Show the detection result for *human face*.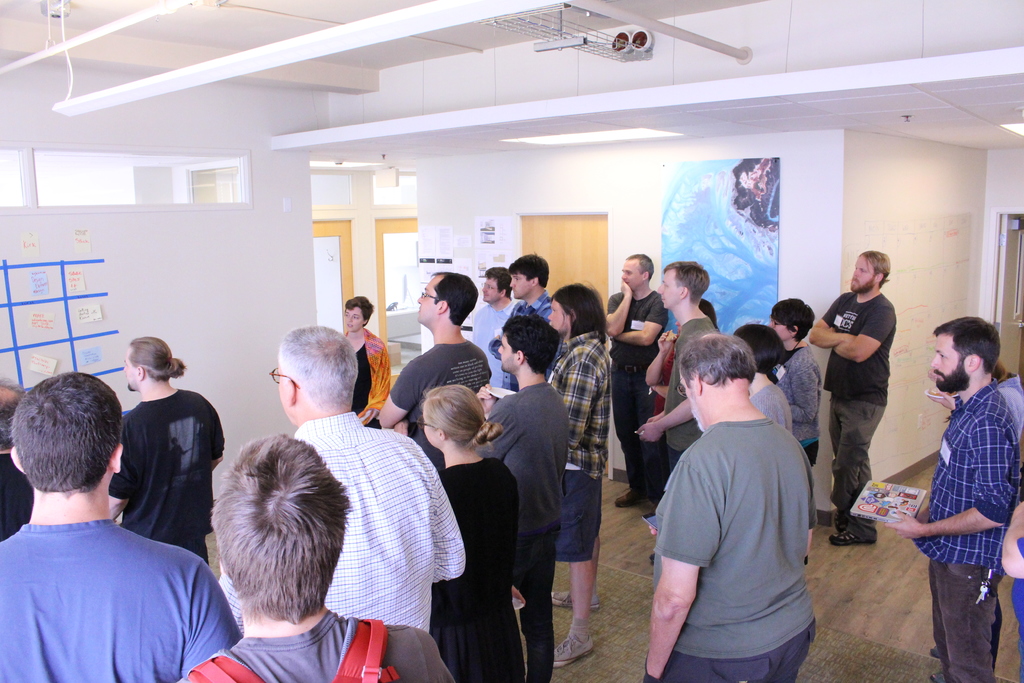
[655, 268, 680, 309].
